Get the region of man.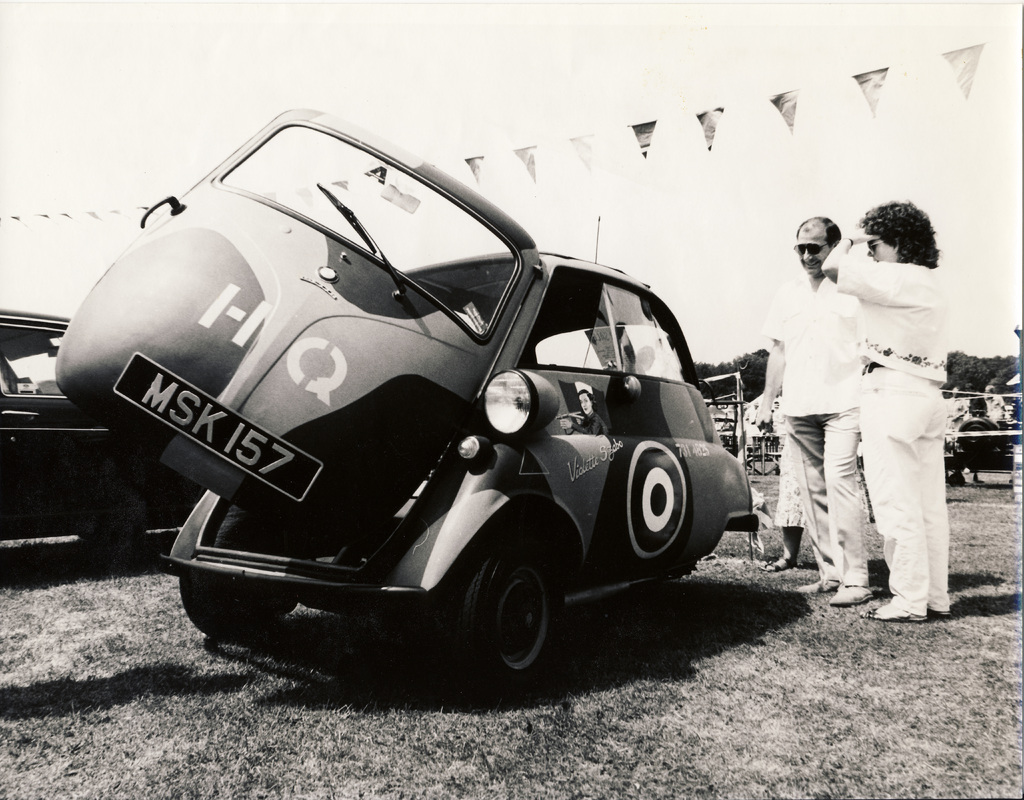
751,212,865,607.
